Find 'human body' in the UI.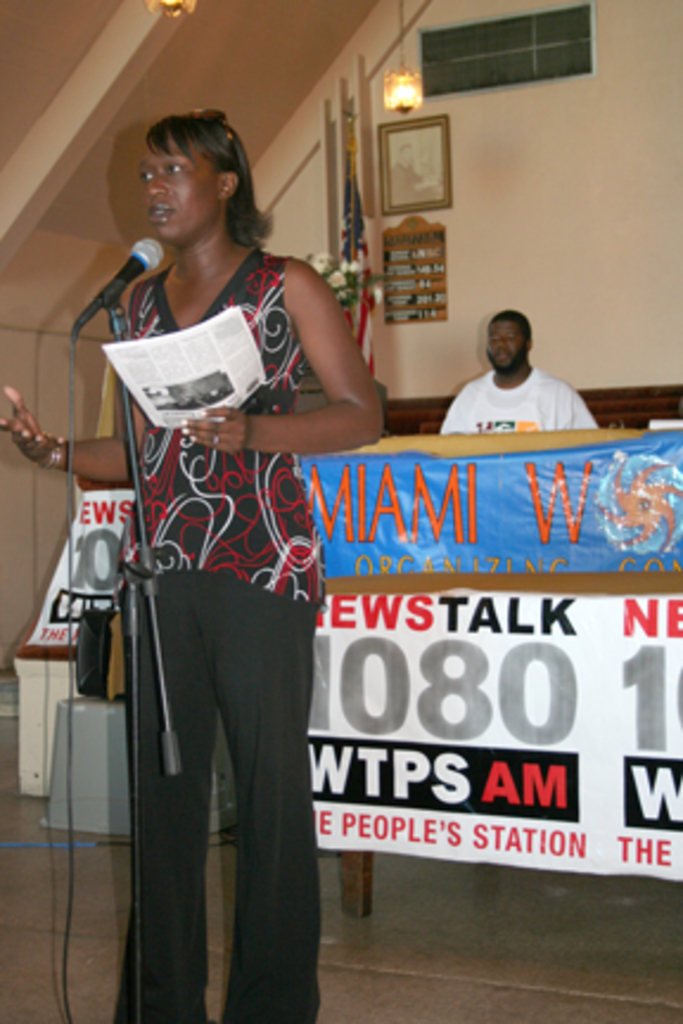
UI element at BBox(5, 109, 387, 1022).
